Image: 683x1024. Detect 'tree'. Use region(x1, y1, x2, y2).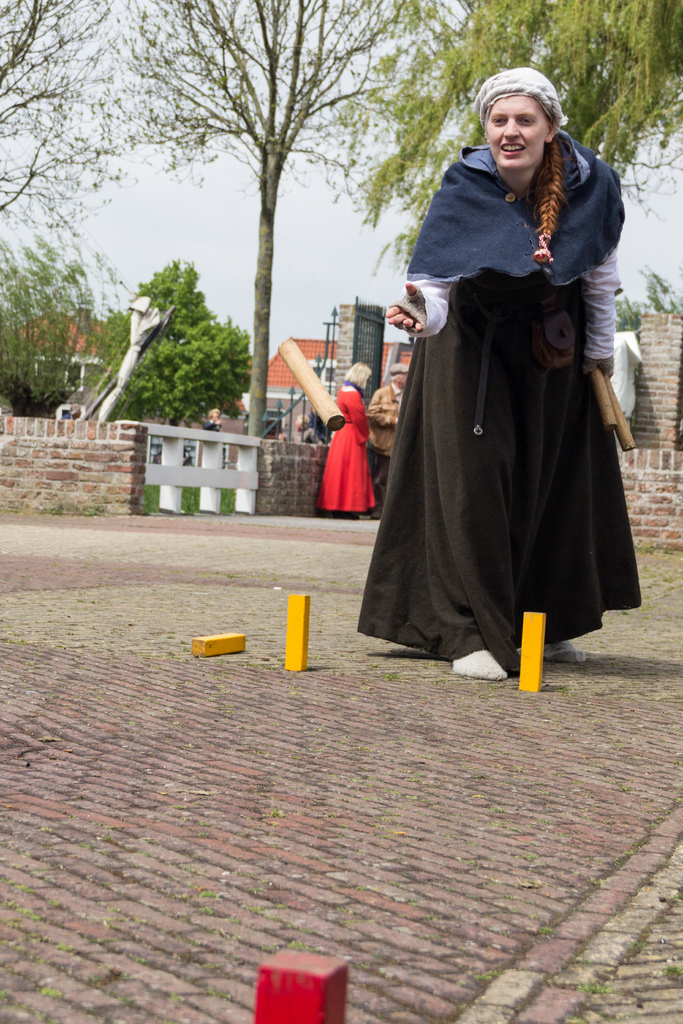
region(108, 0, 449, 435).
